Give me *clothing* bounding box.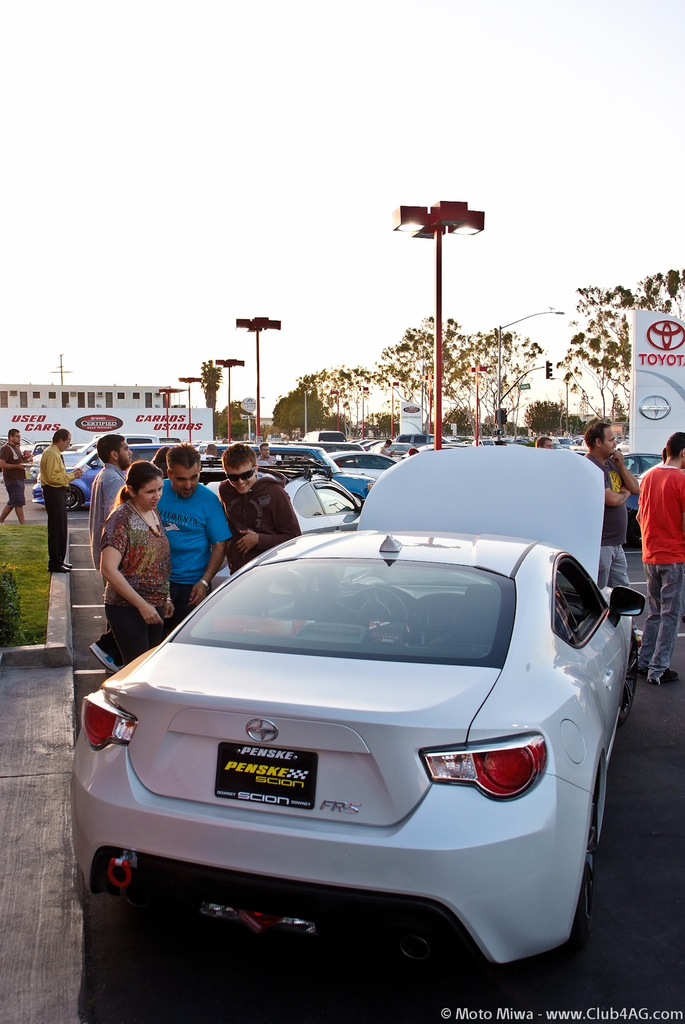
[left=154, top=476, right=230, bottom=621].
